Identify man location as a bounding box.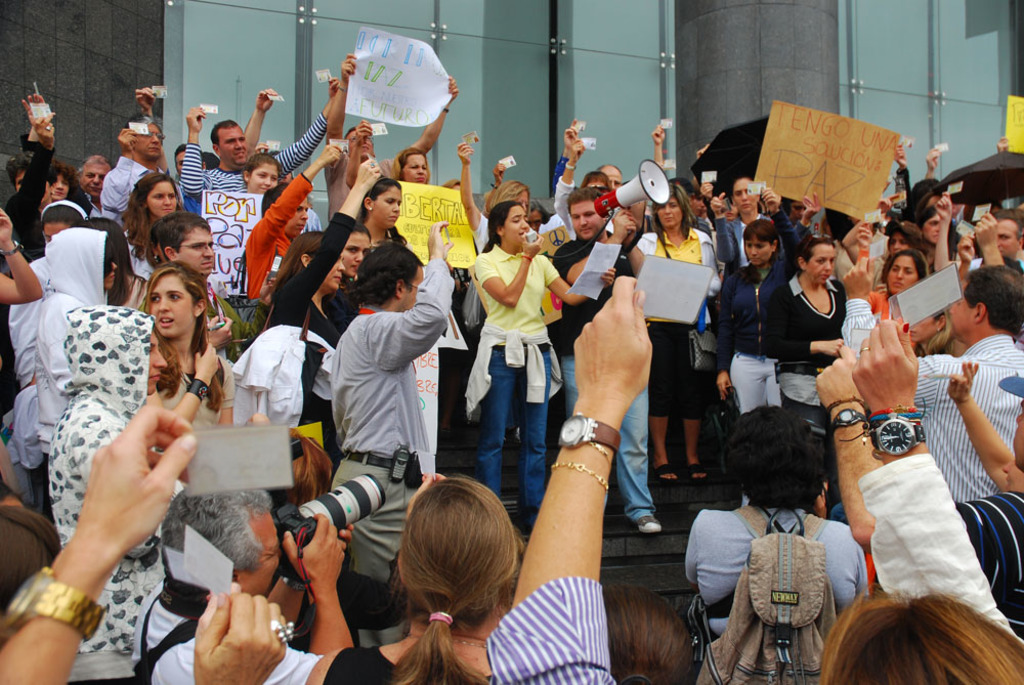
detection(550, 114, 668, 266).
